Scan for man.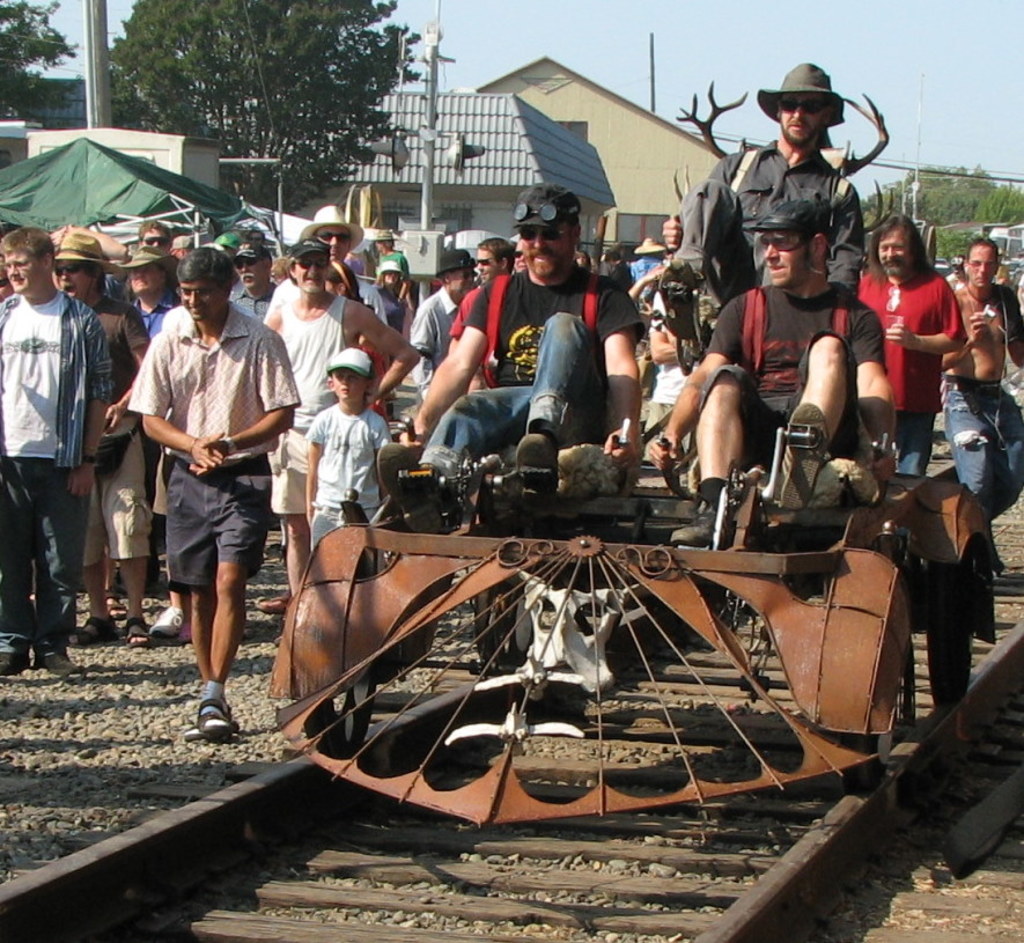
Scan result: (x1=0, y1=229, x2=110, y2=679).
